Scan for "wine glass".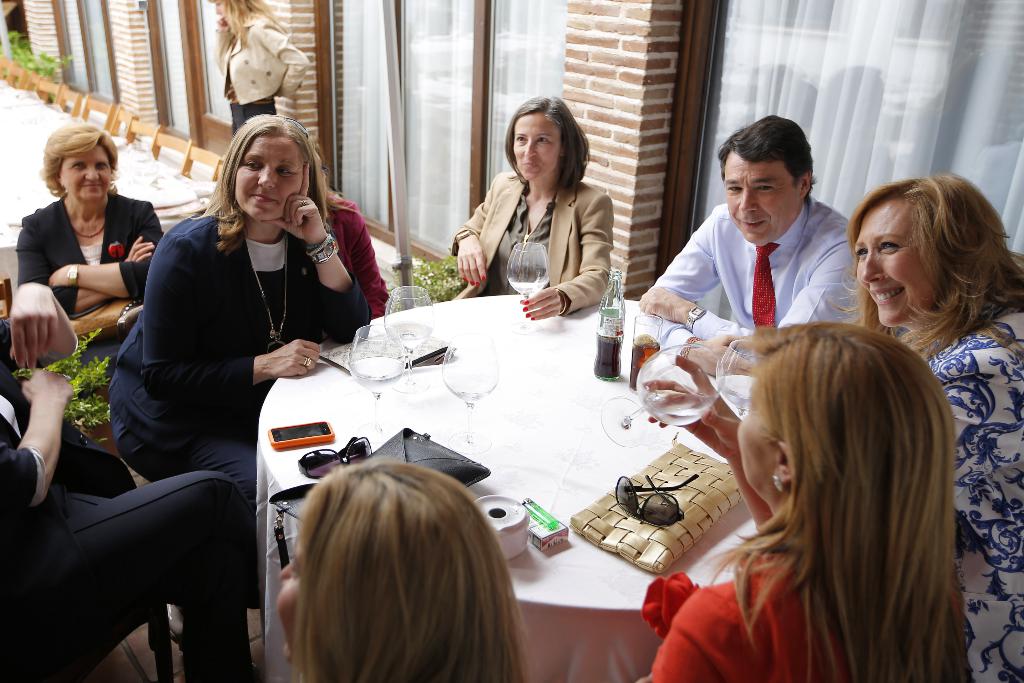
Scan result: crop(380, 285, 432, 393).
